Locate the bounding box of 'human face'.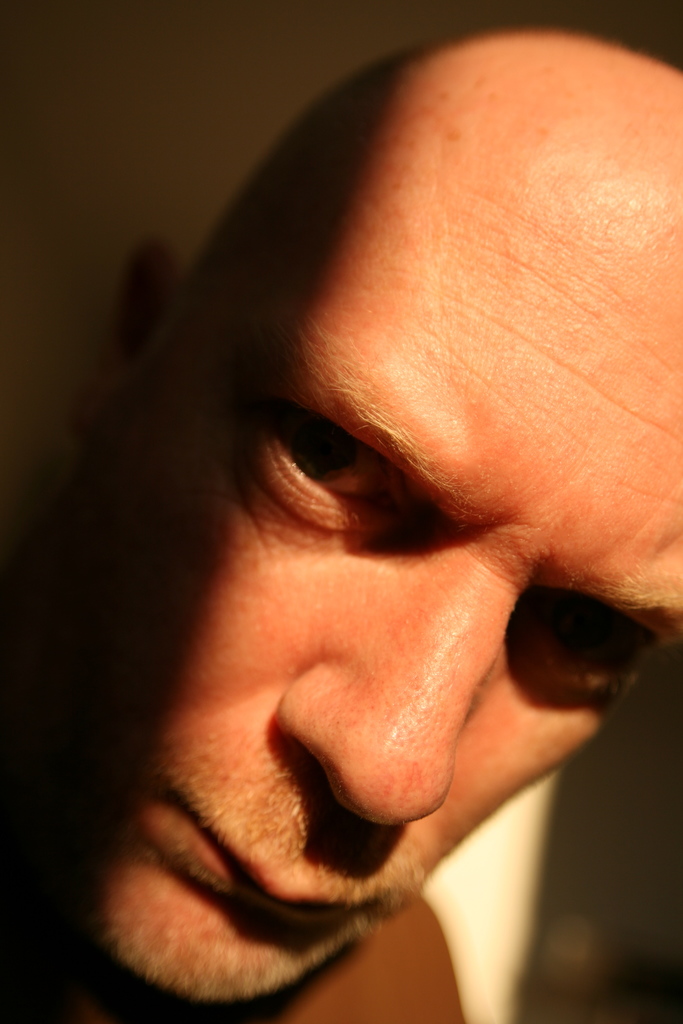
Bounding box: 50:134:680:1005.
